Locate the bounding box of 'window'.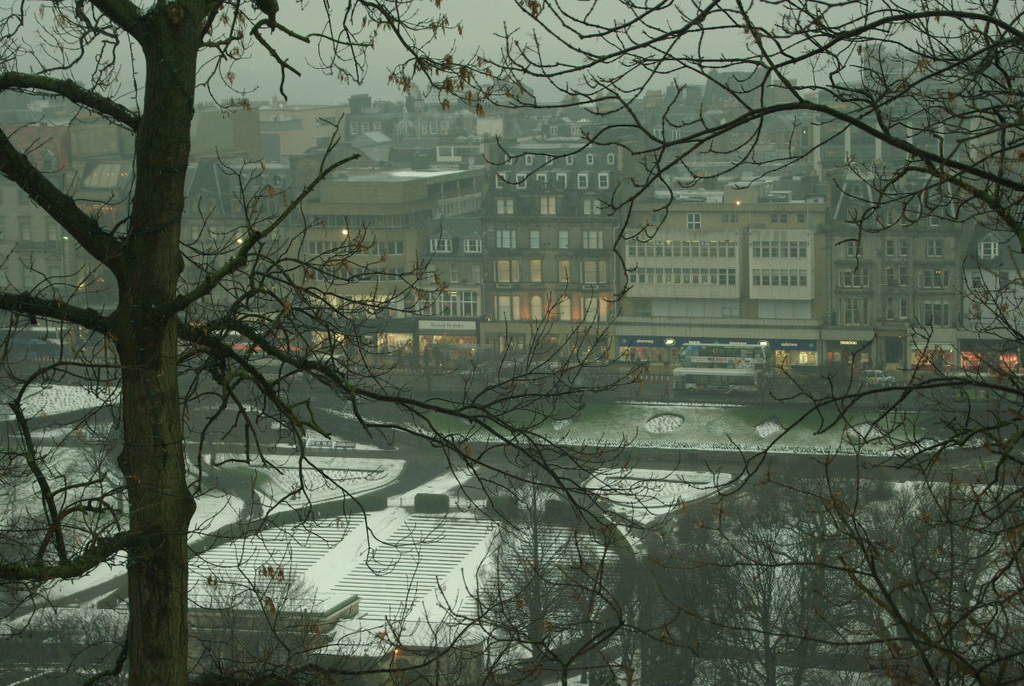
Bounding box: [496, 231, 515, 249].
